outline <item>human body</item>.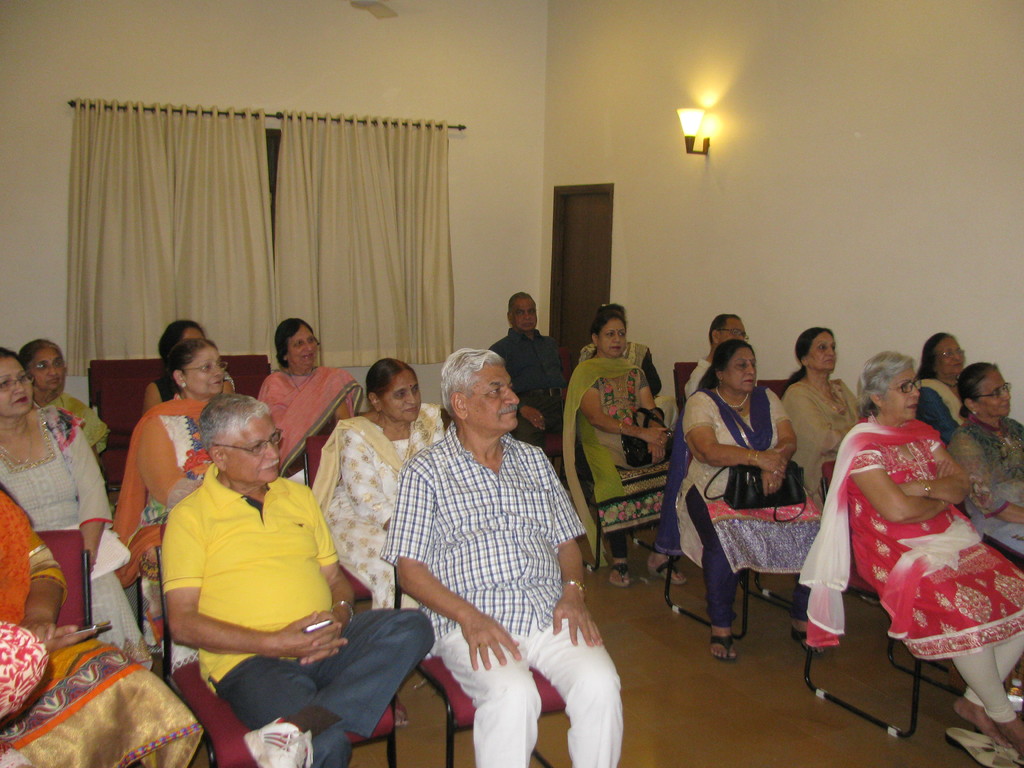
Outline: bbox=(118, 395, 243, 659).
